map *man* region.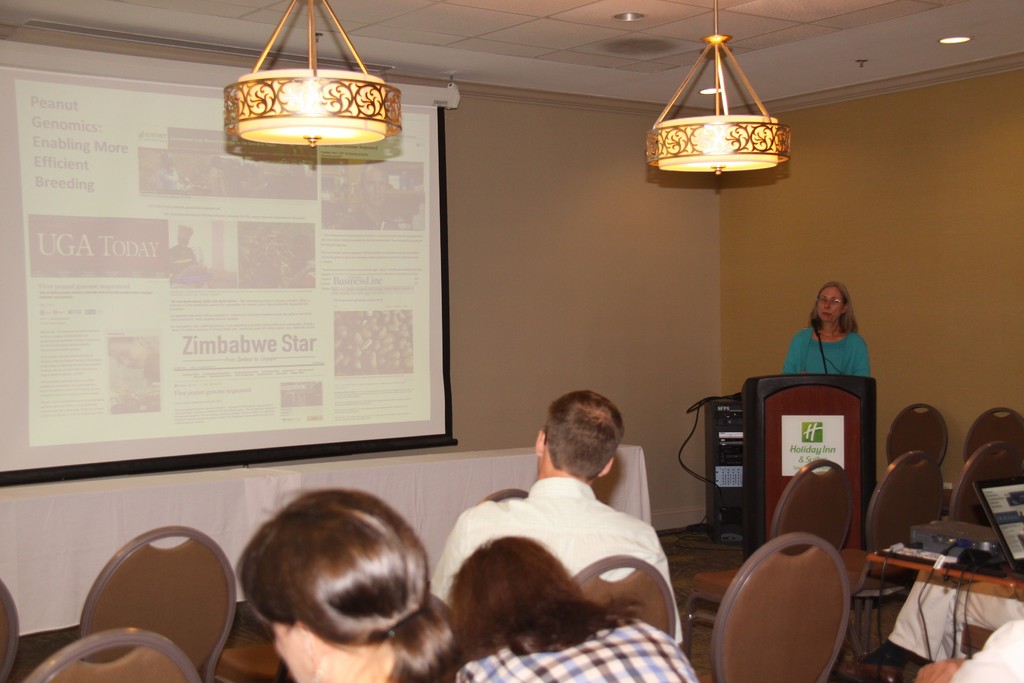
Mapped to (left=339, top=162, right=400, bottom=231).
